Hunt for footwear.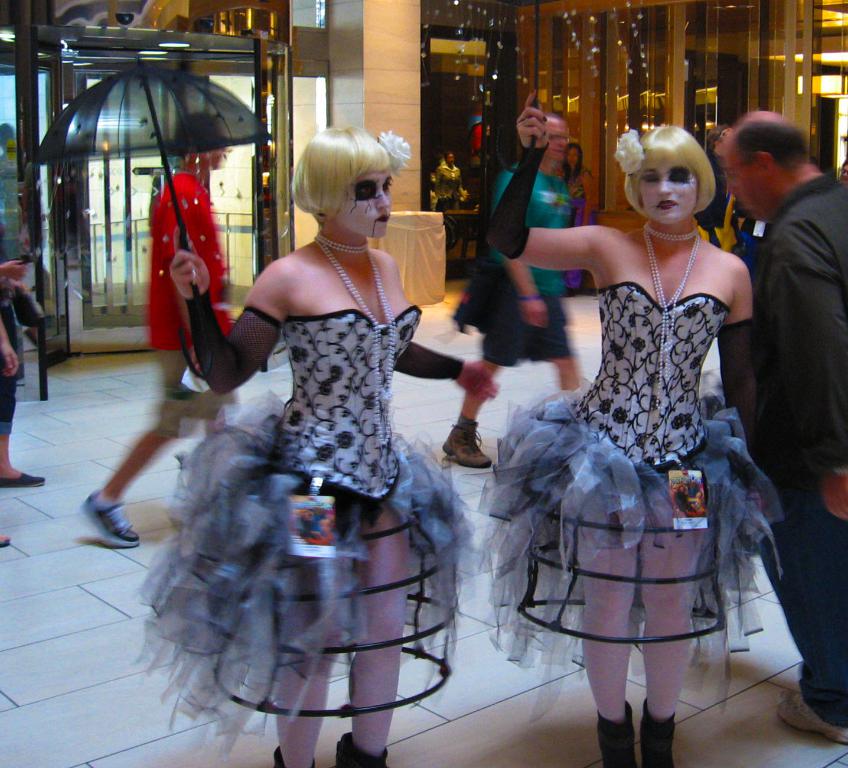
Hunted down at (x1=0, y1=470, x2=47, y2=489).
